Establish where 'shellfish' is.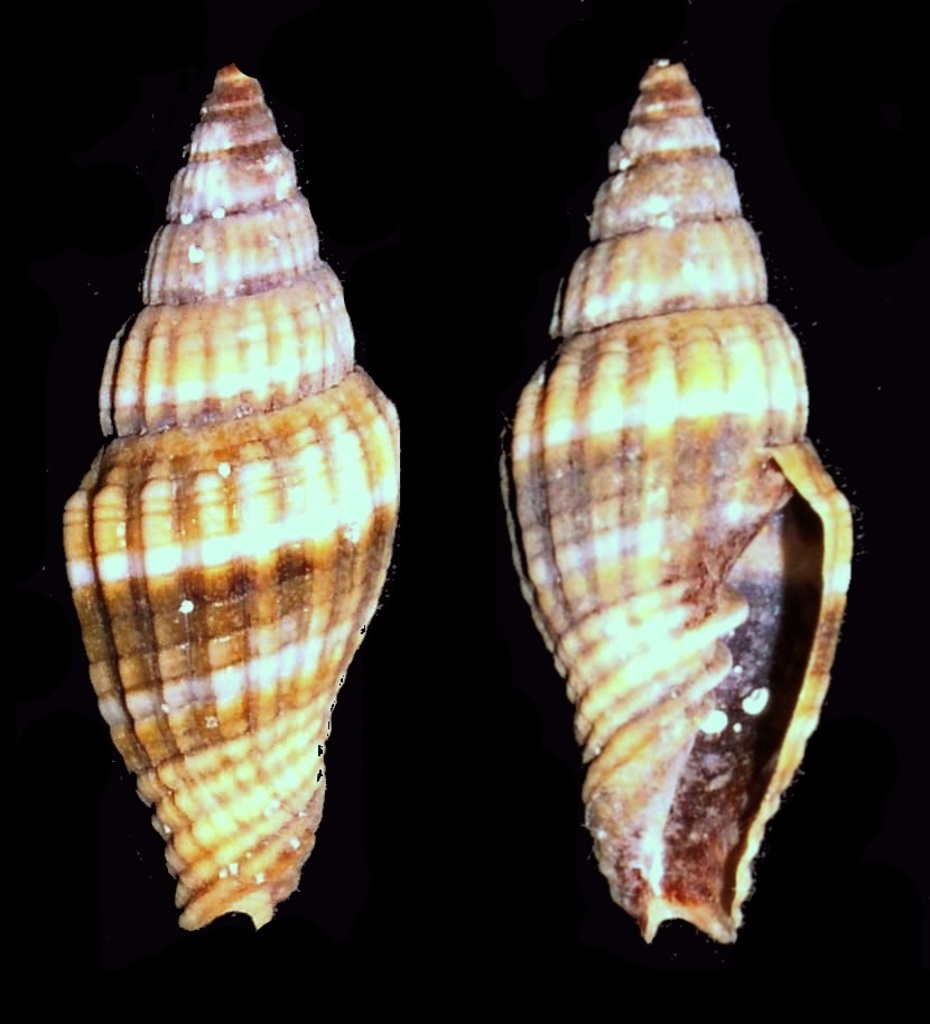
Established at BBox(53, 58, 402, 928).
